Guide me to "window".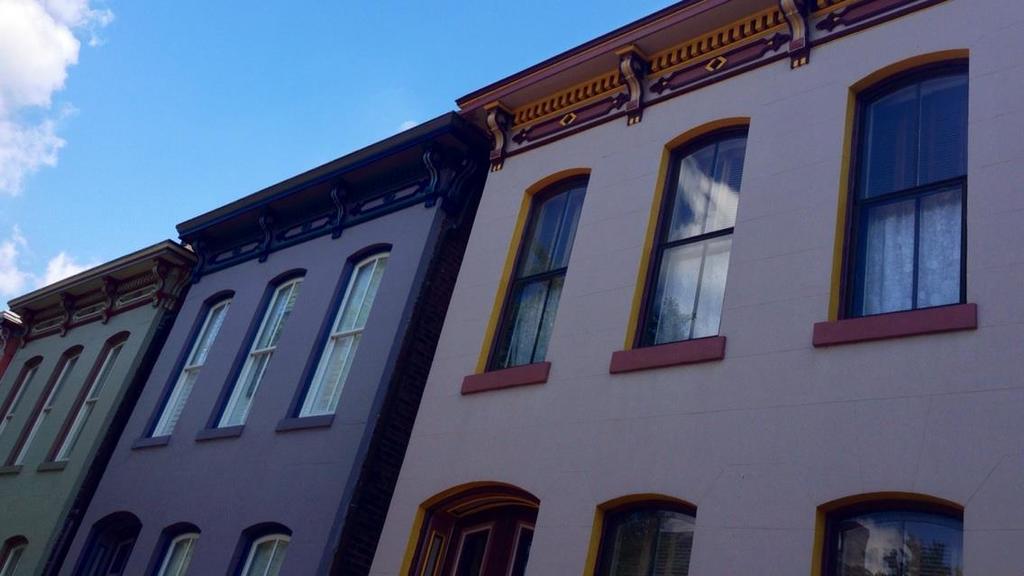
Guidance: box(201, 271, 308, 441).
